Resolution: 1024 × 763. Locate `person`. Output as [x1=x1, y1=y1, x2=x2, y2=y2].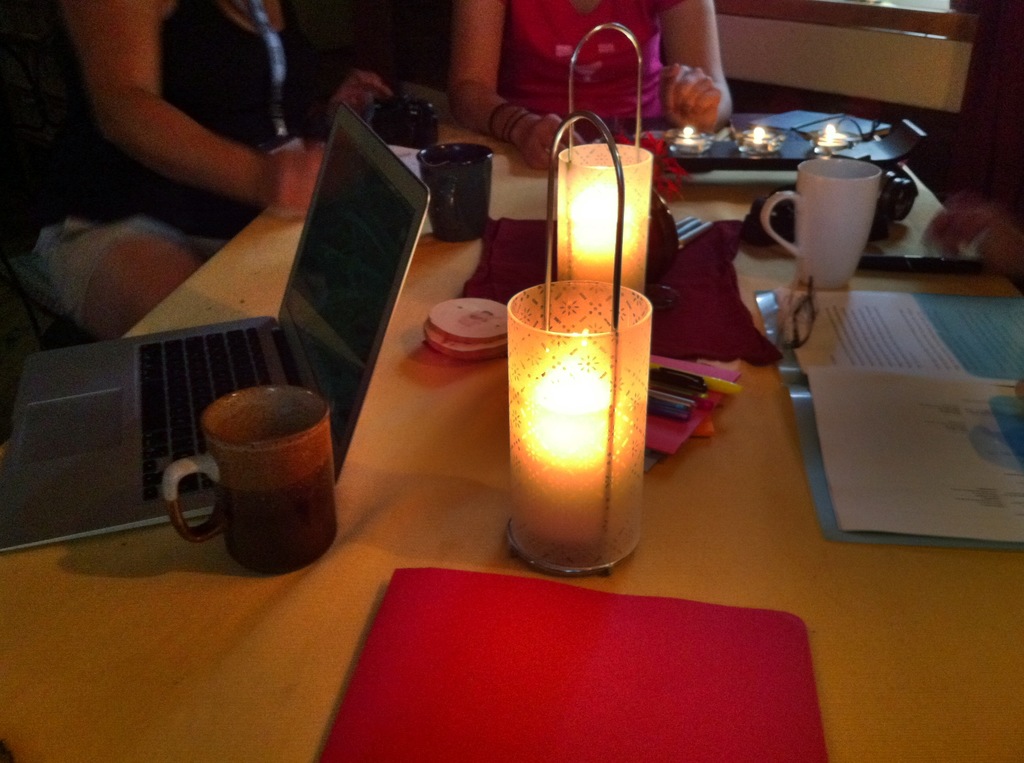
[x1=452, y1=0, x2=735, y2=171].
